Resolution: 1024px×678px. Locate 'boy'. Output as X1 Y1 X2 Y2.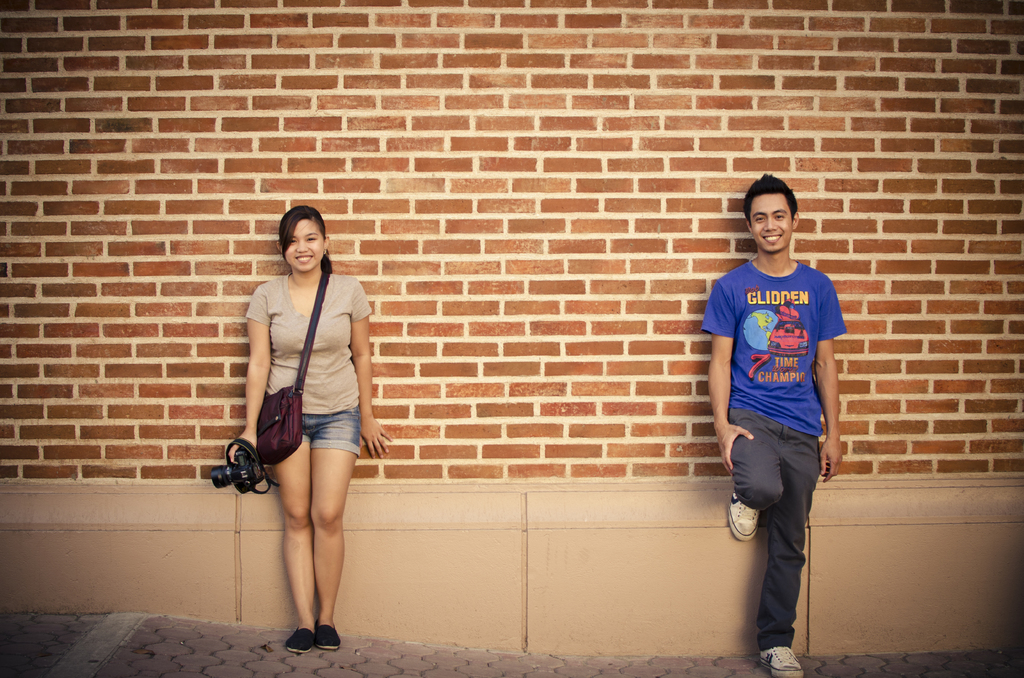
195 230 380 636.
